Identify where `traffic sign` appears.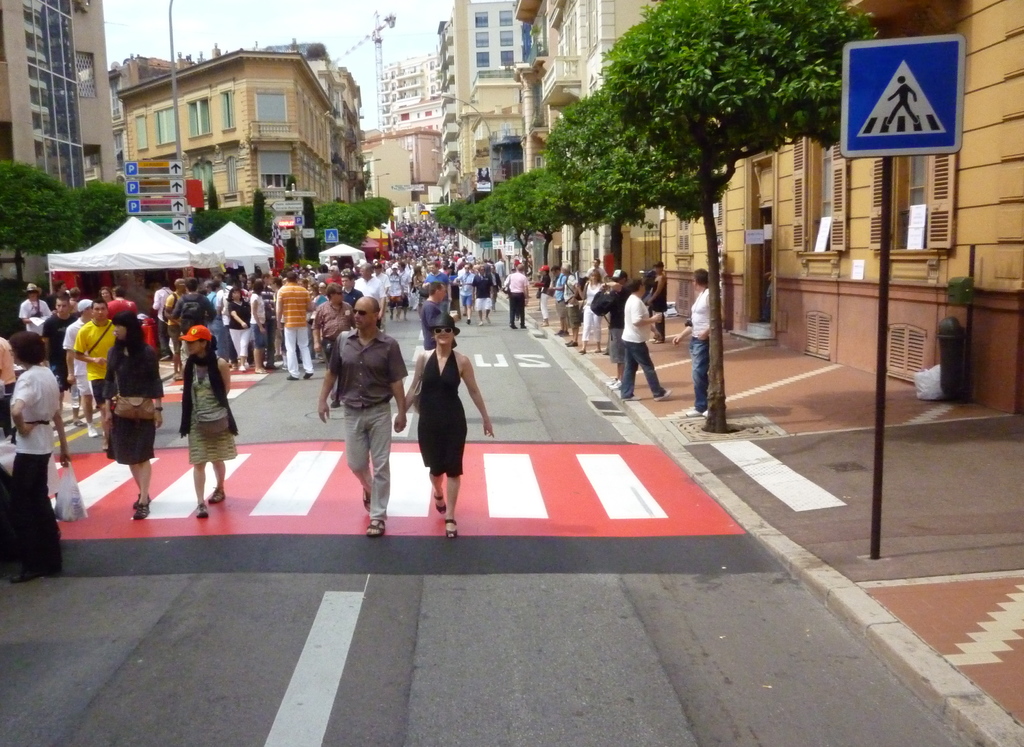
Appears at [x1=125, y1=196, x2=184, y2=213].
